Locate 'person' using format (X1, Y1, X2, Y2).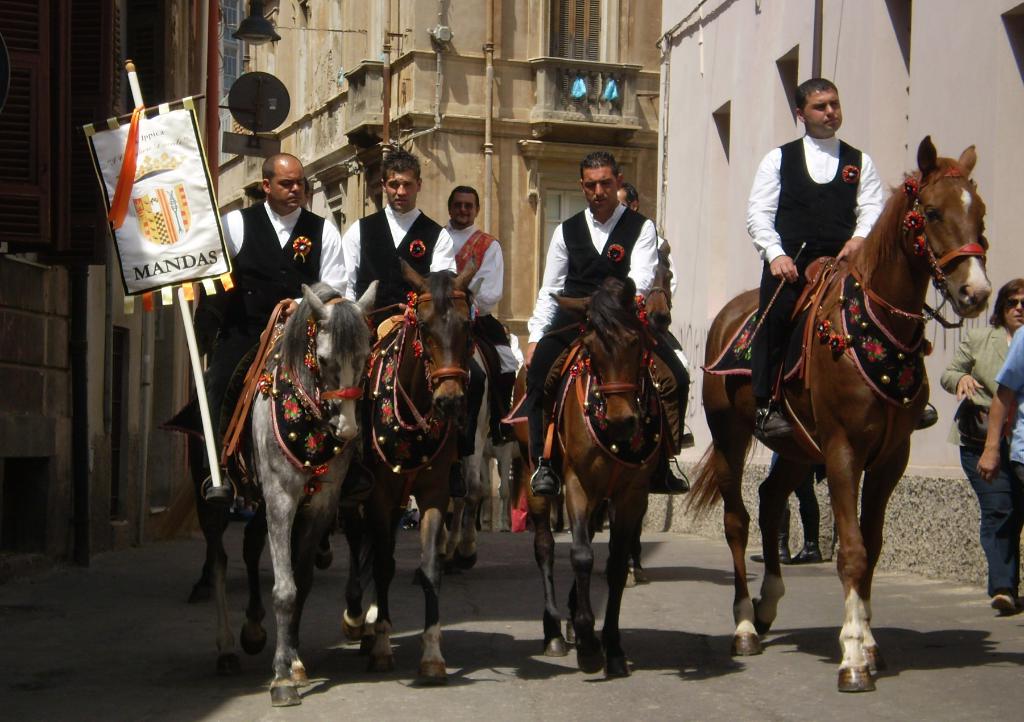
(615, 178, 687, 449).
